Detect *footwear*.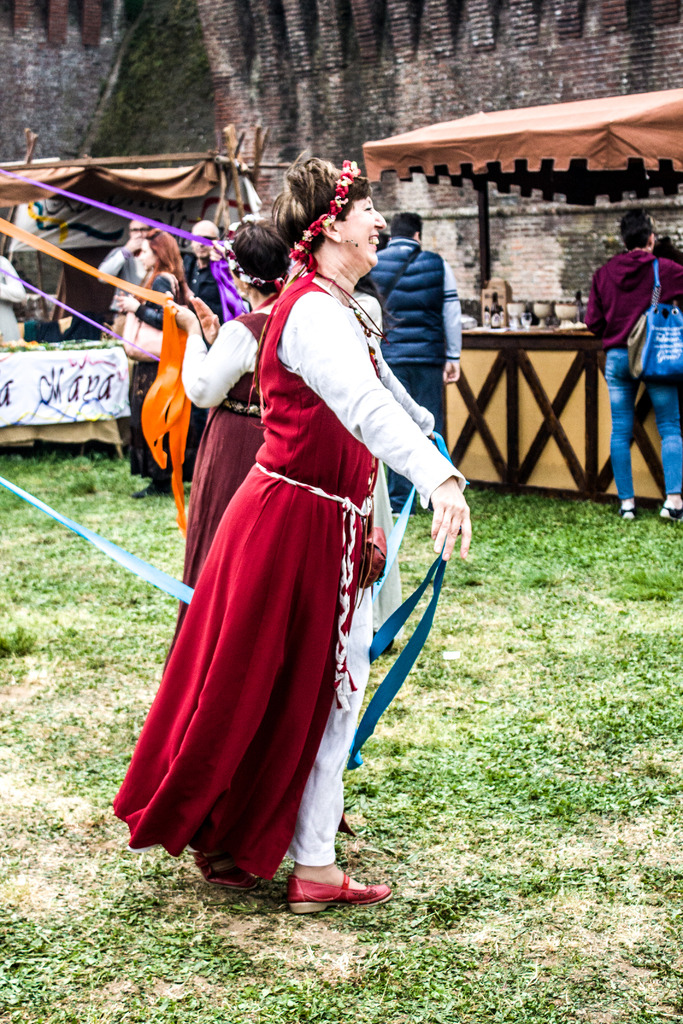
Detected at detection(613, 501, 636, 520).
